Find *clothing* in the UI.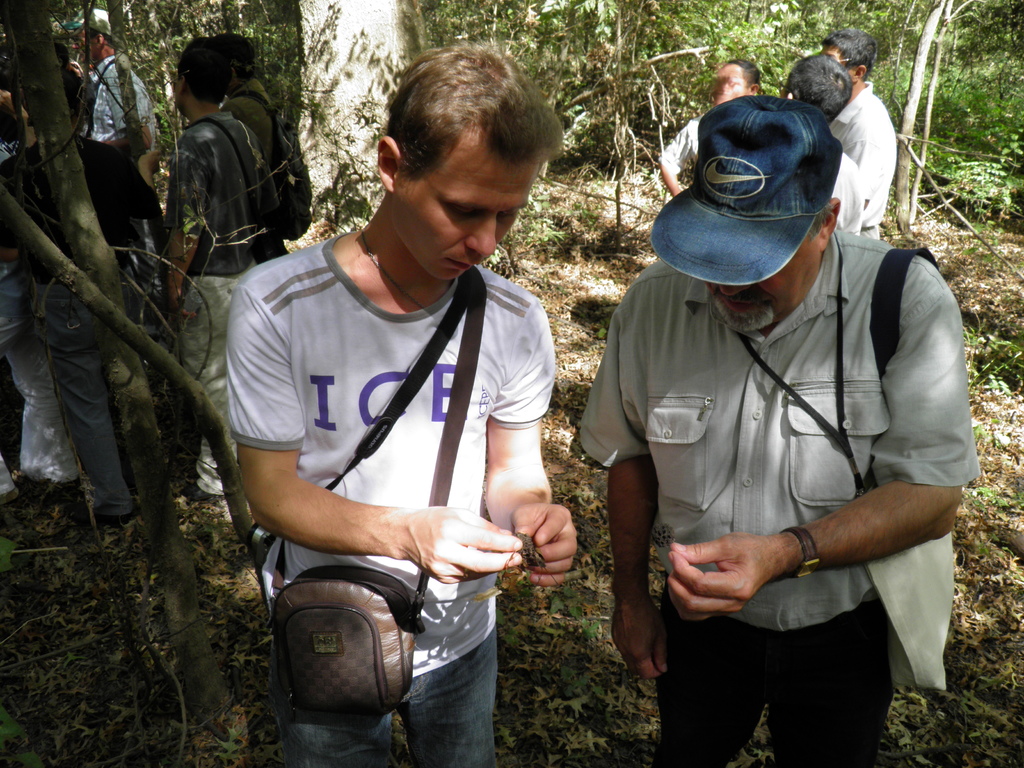
UI element at select_region(86, 52, 159, 157).
